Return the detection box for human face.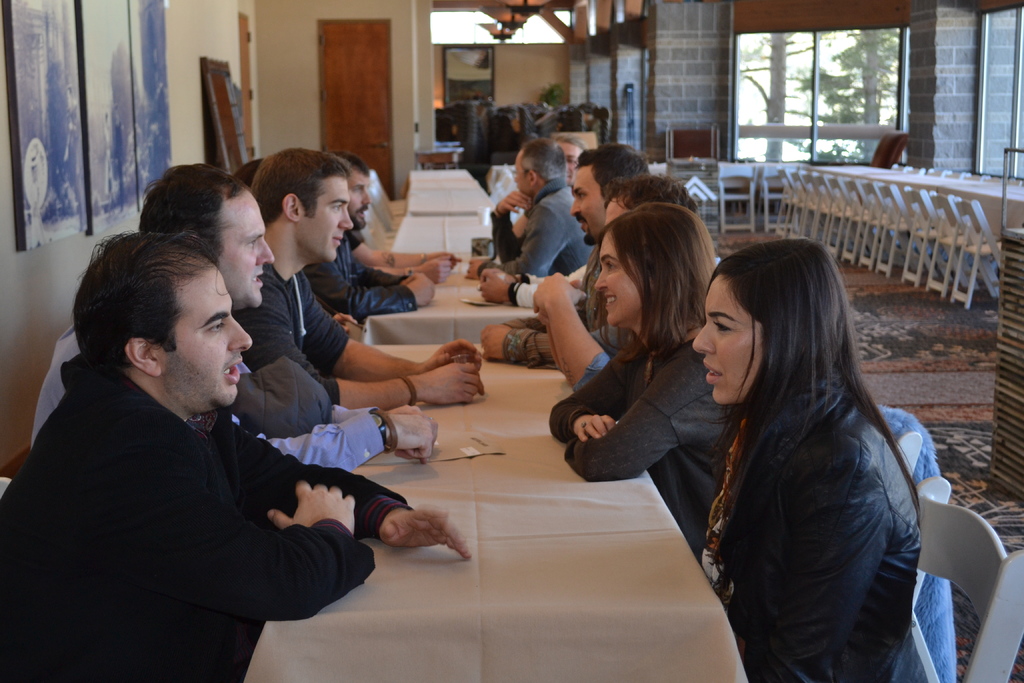
crop(303, 178, 351, 261).
